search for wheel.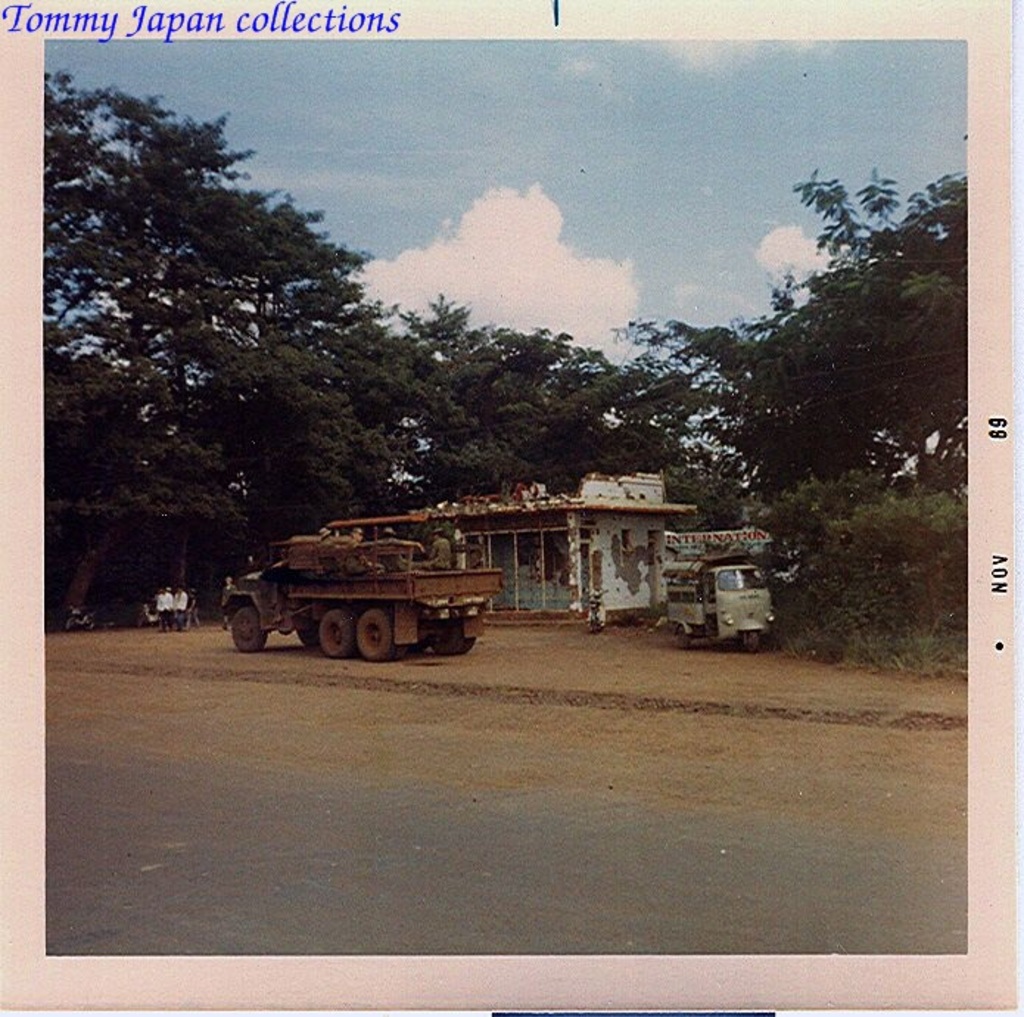
Found at 675/628/688/649.
